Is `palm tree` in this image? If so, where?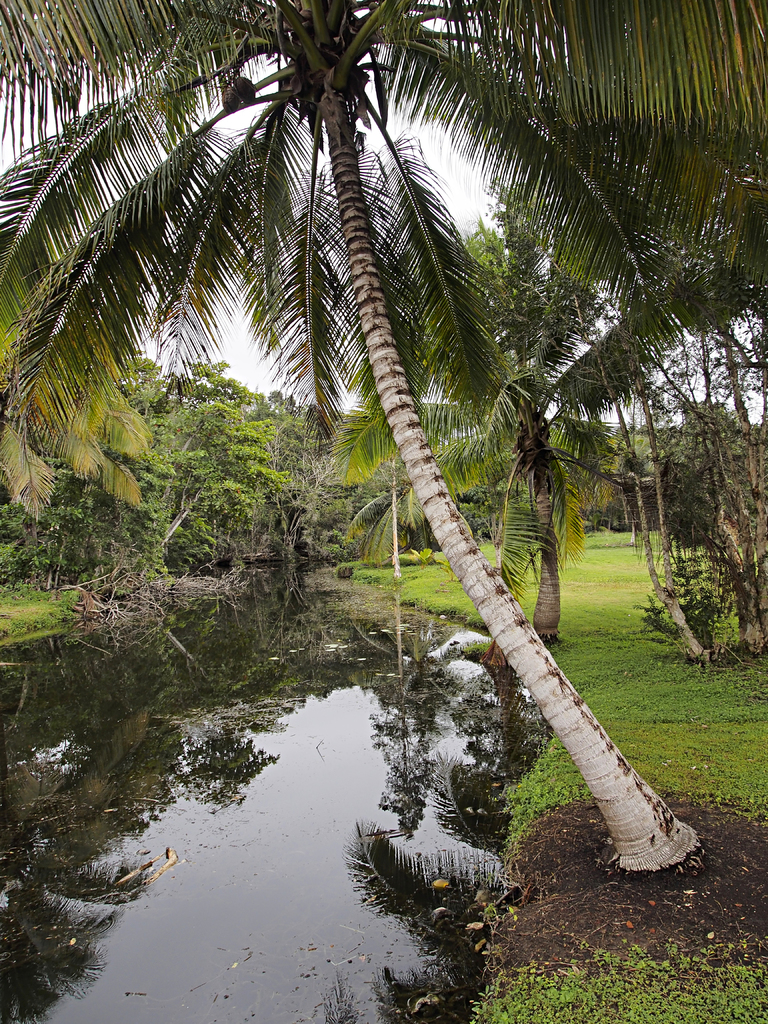
Yes, at box=[319, 247, 708, 655].
